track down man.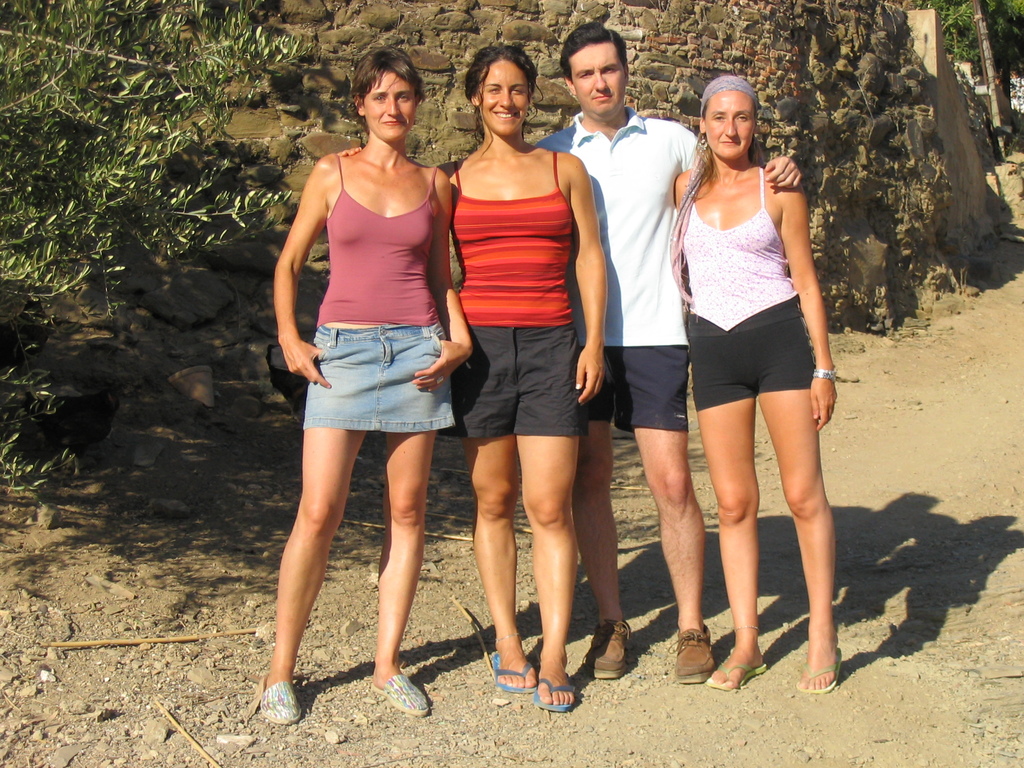
Tracked to x1=535, y1=22, x2=803, y2=685.
